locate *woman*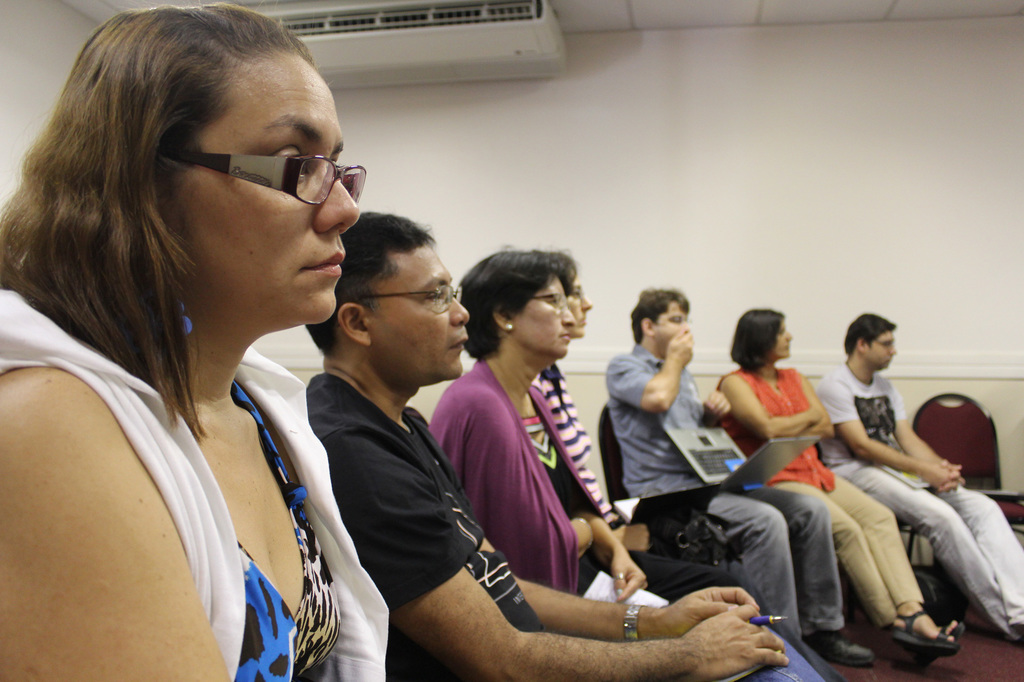
box=[4, 16, 439, 681]
